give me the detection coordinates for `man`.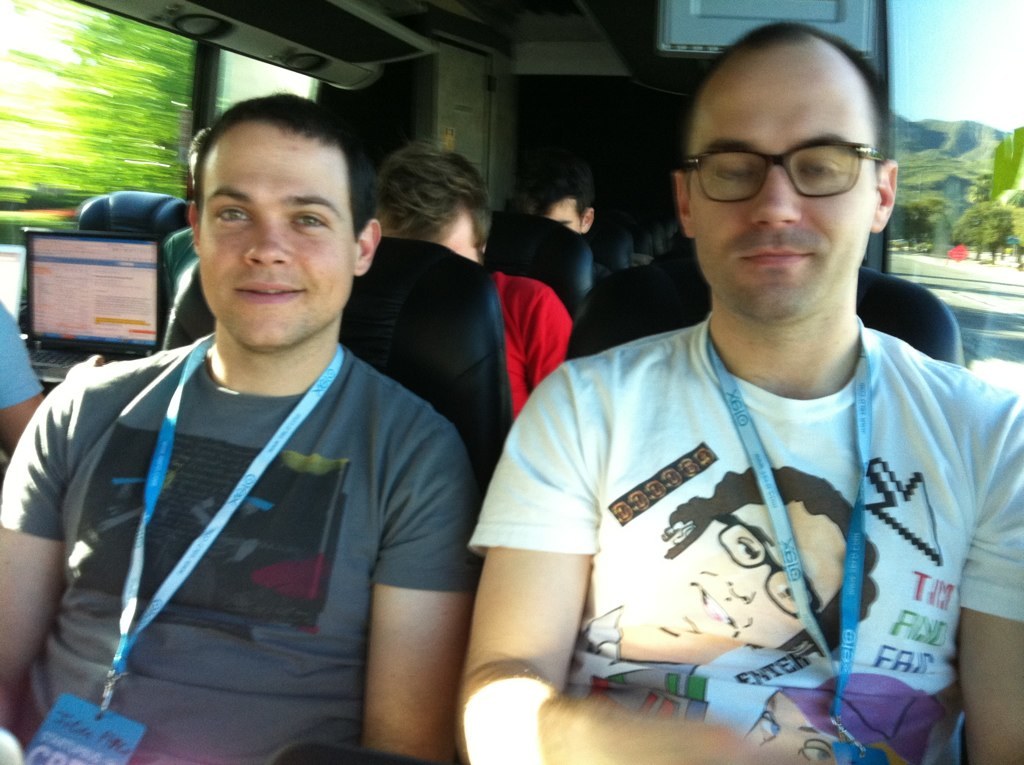
520/149/618/307.
